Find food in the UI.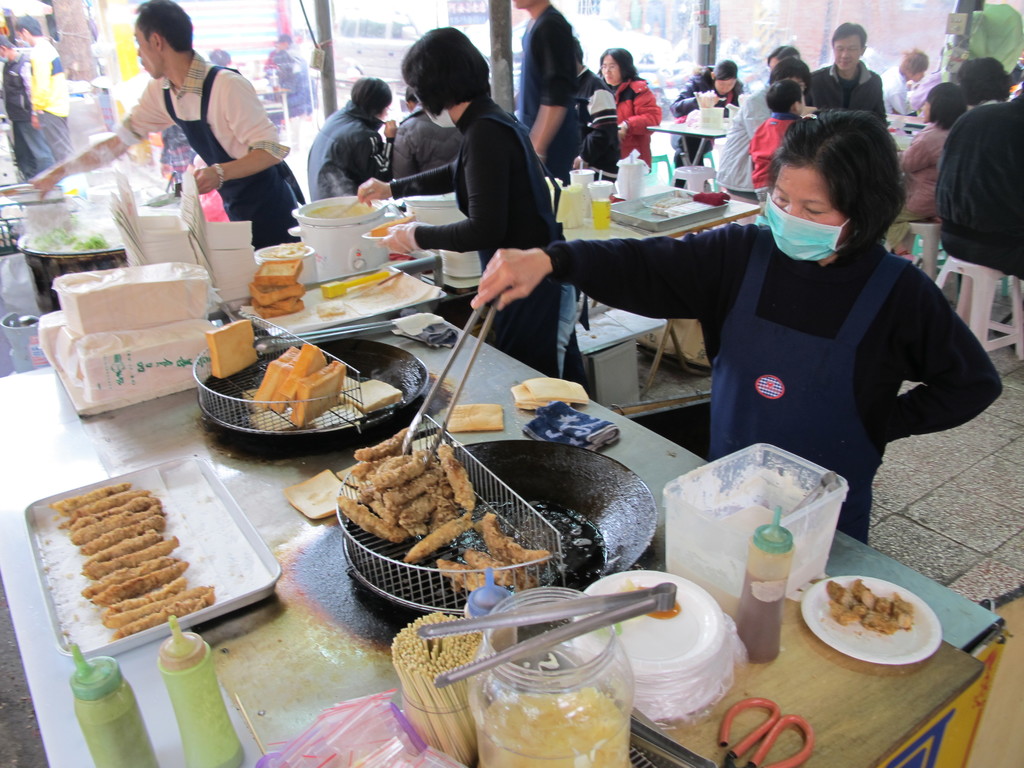
UI element at <box>247,278,303,307</box>.
